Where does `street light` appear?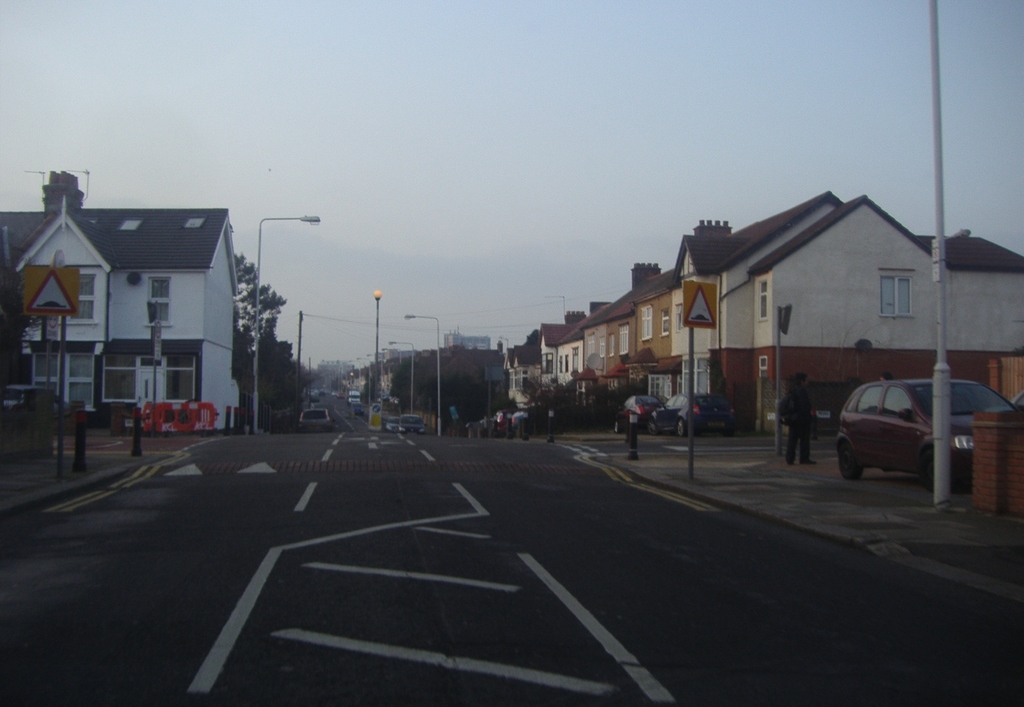
Appears at x1=356, y1=358, x2=370, y2=404.
